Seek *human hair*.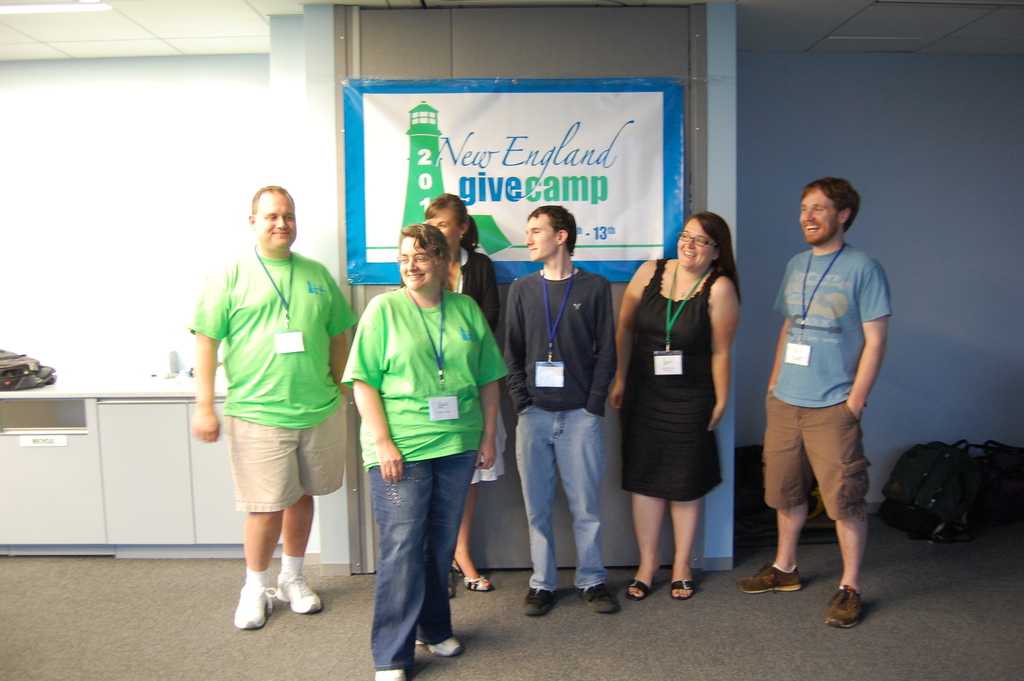
525:206:580:260.
